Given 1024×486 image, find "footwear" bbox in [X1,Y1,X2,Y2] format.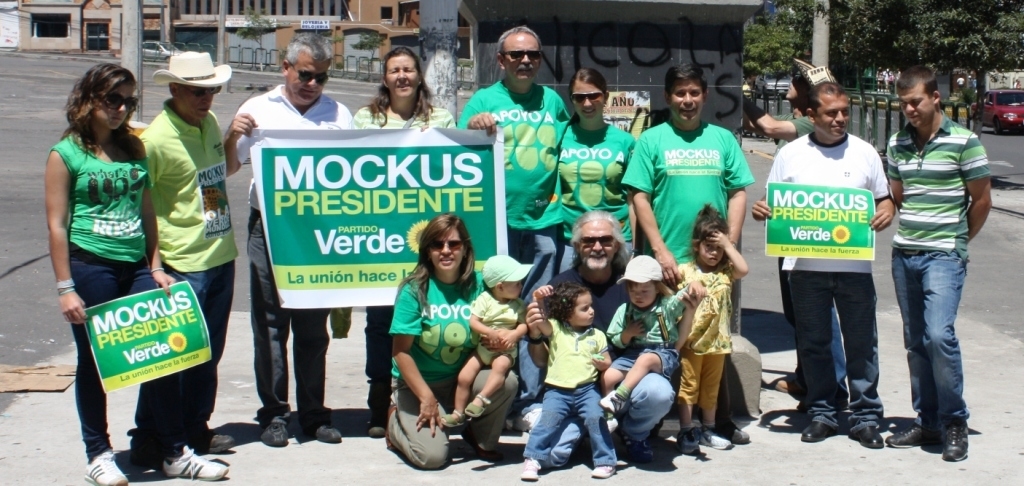
[520,452,542,481].
